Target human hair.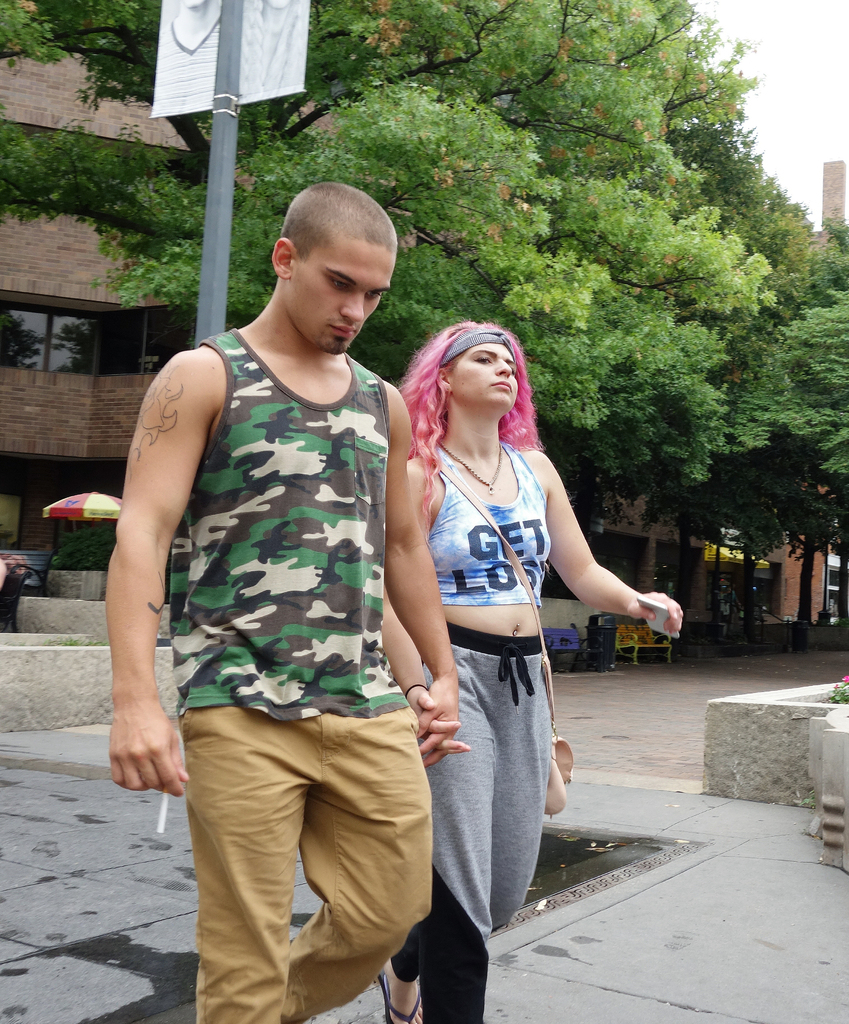
Target region: bbox=(415, 321, 542, 469).
